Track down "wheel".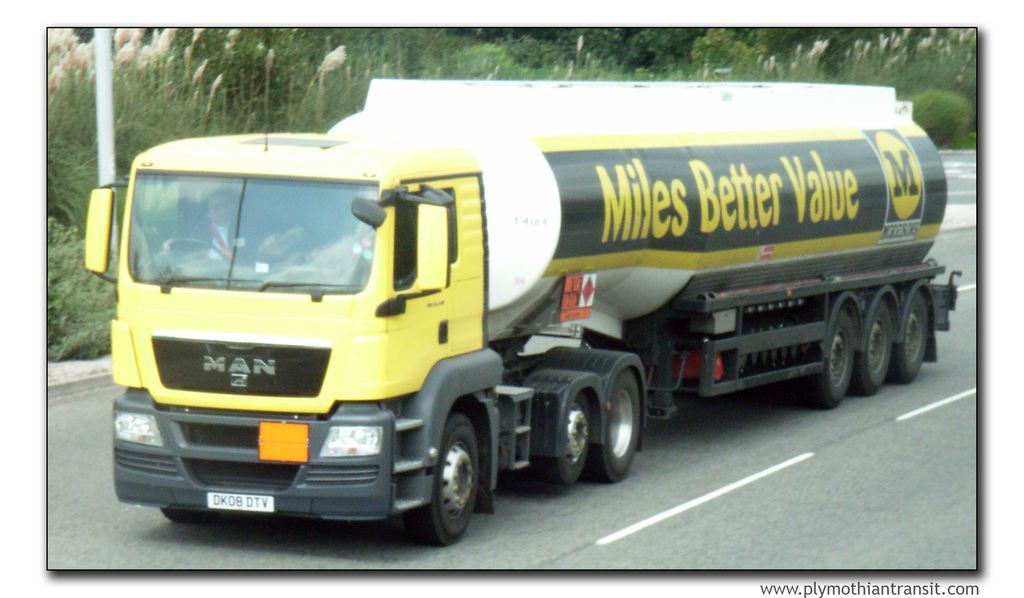
Tracked to rect(893, 295, 927, 382).
